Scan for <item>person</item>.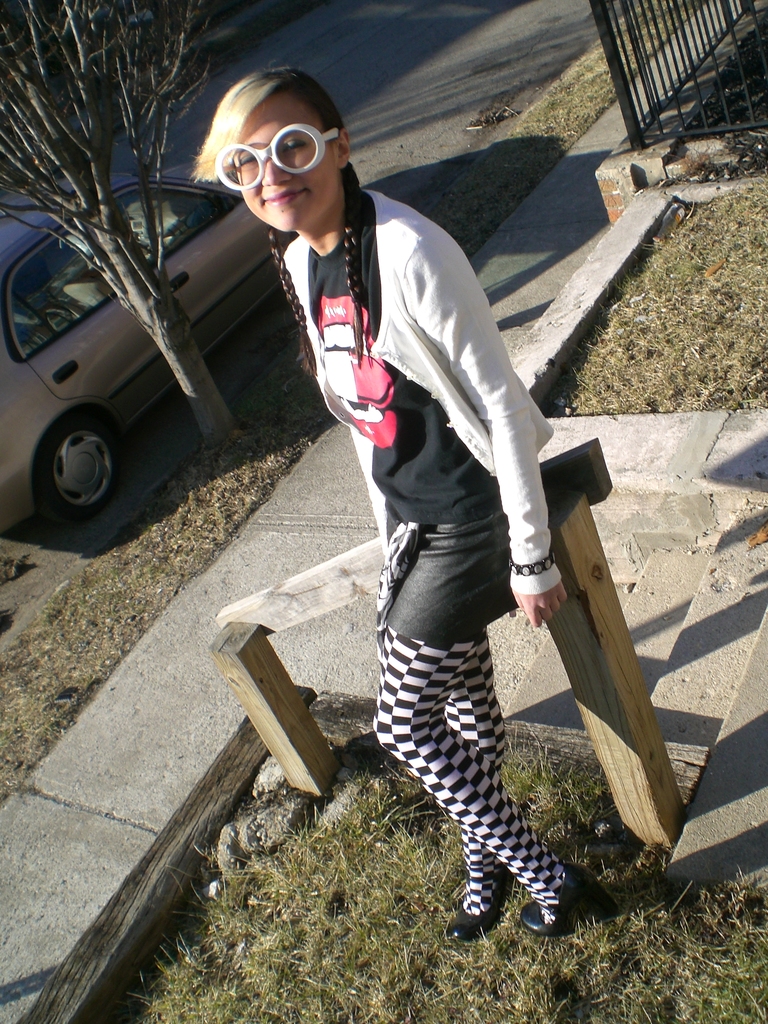
Scan result: l=246, t=60, r=588, b=935.
